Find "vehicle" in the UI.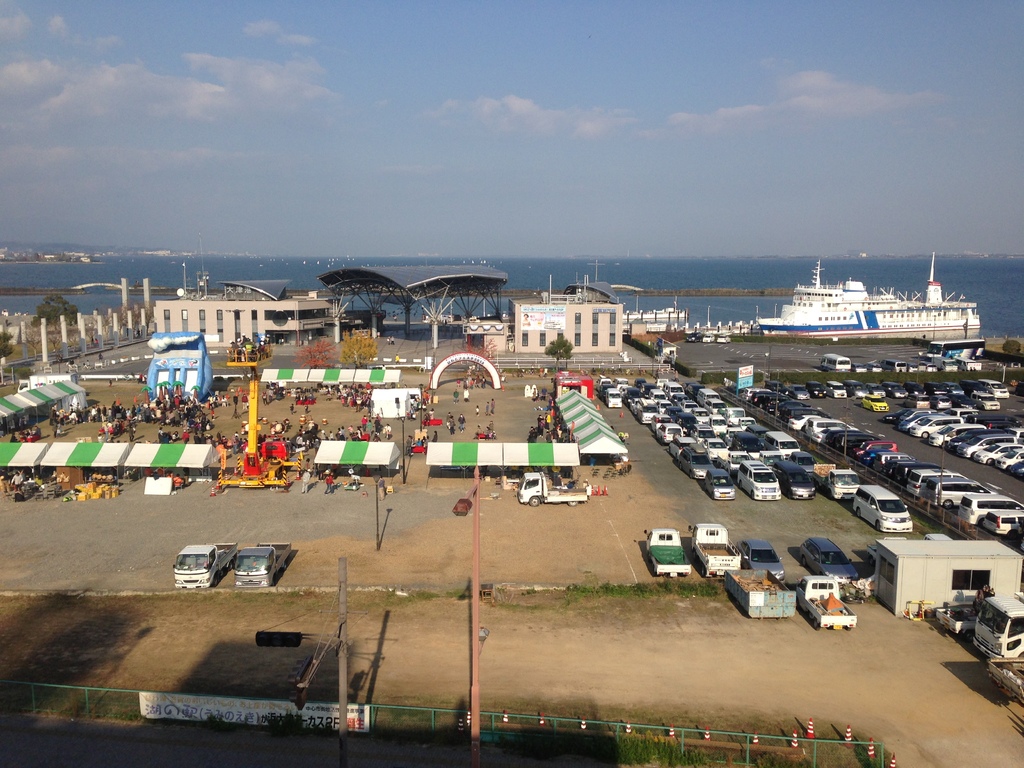
UI element at 689 516 737 573.
